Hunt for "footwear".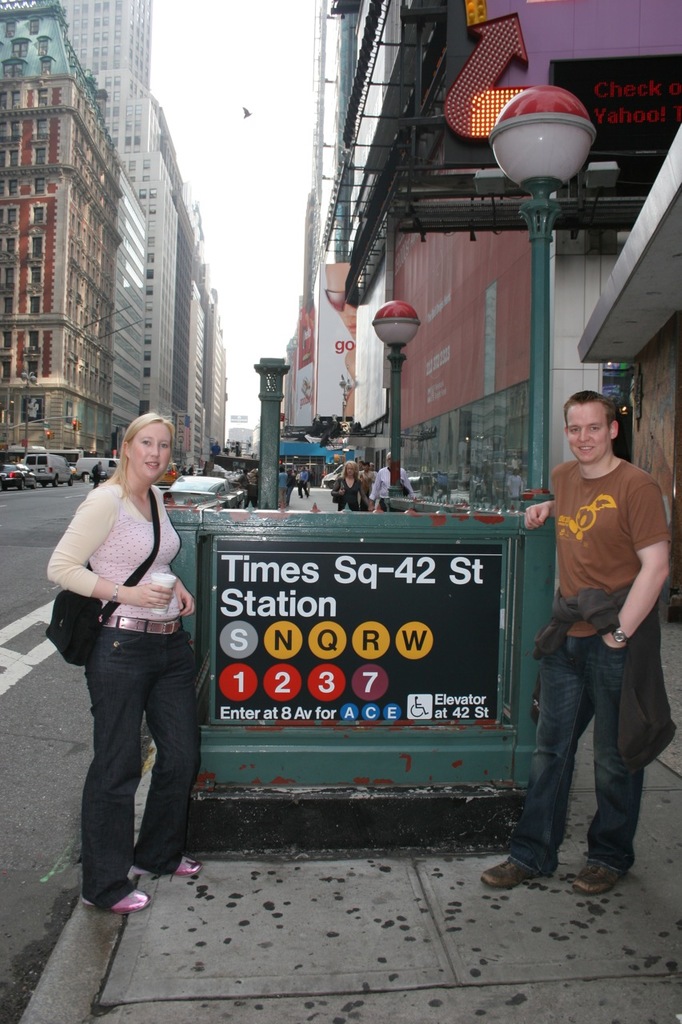
Hunted down at left=83, top=889, right=150, bottom=922.
